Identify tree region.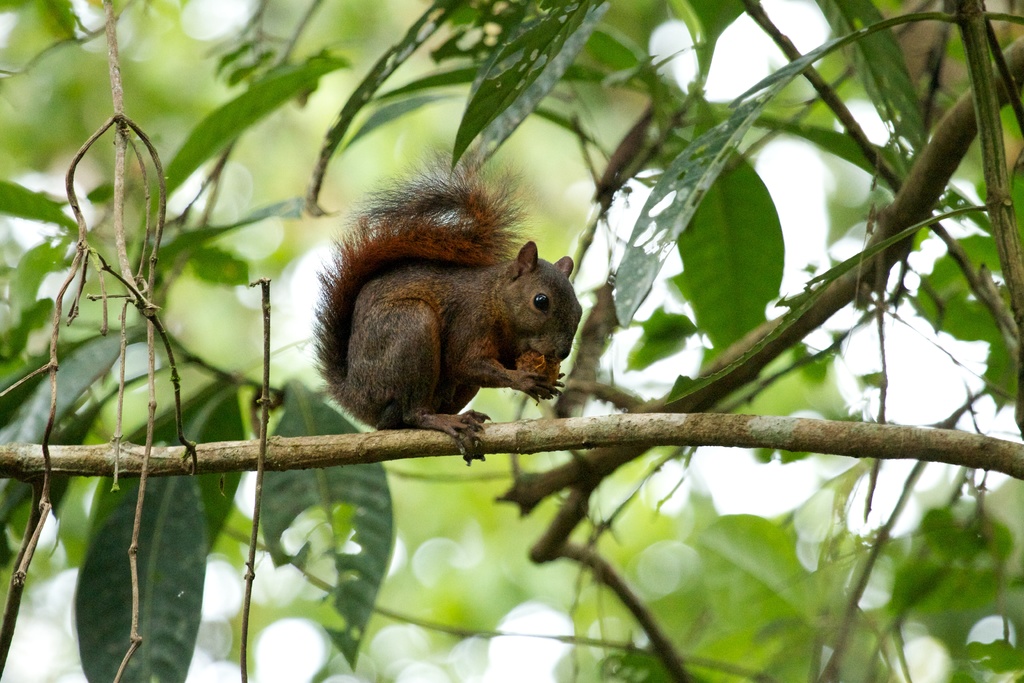
Region: locate(419, 4, 1018, 682).
